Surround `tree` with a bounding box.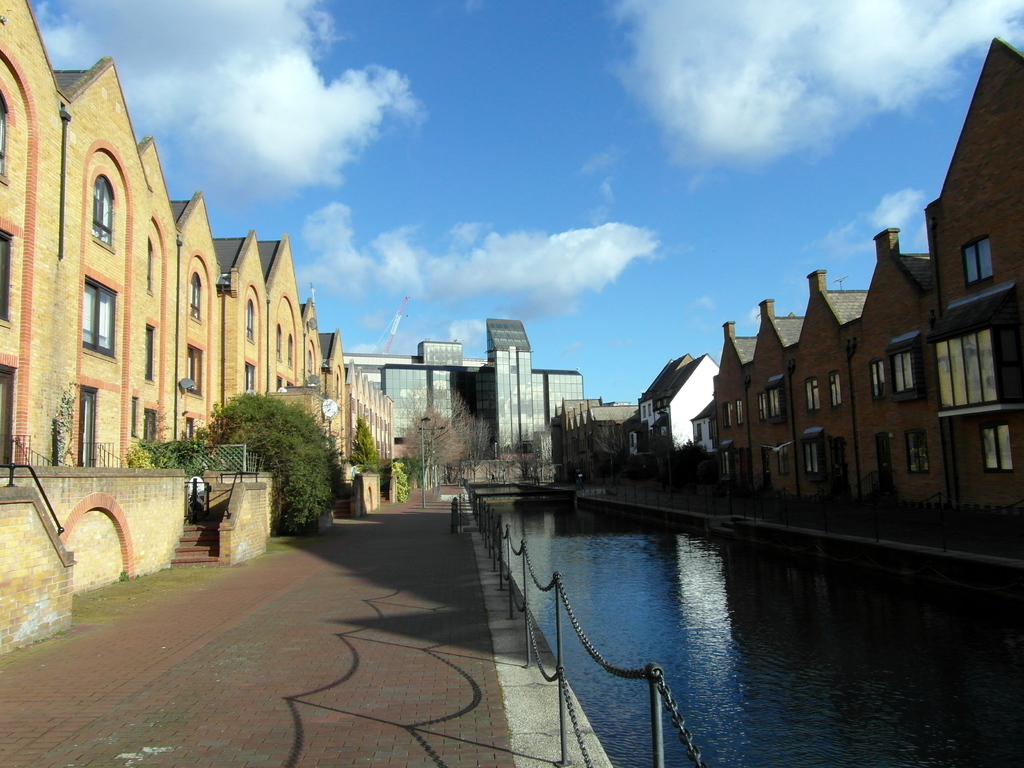
[x1=506, y1=428, x2=555, y2=485].
